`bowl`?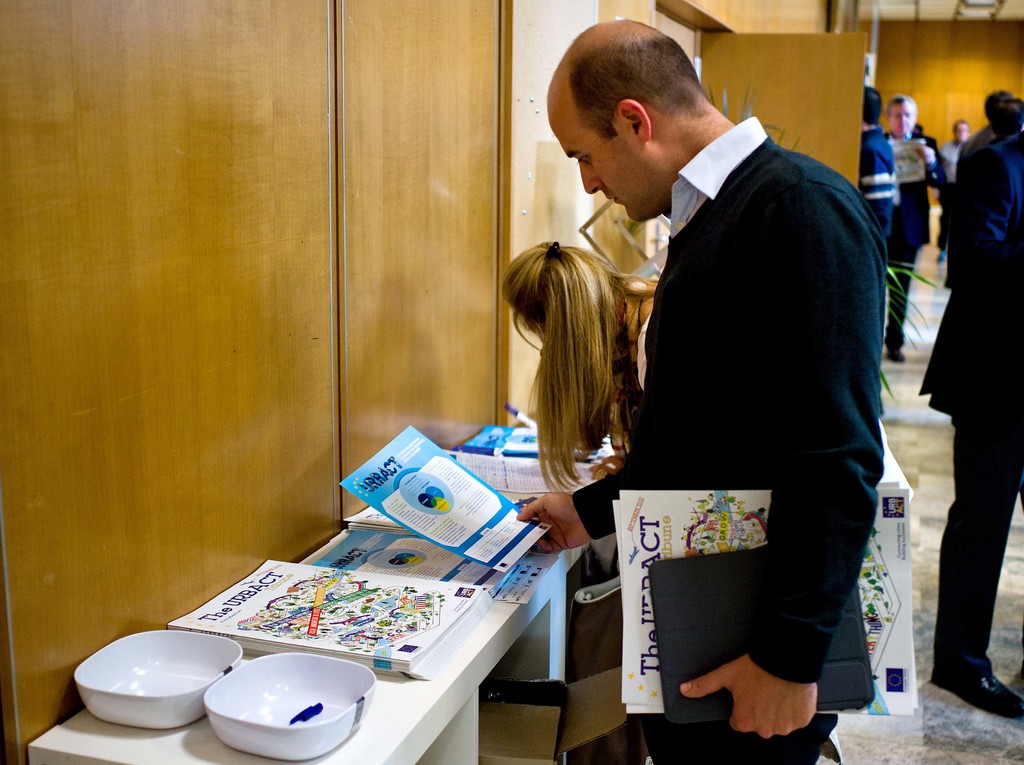
bbox=[67, 638, 228, 736]
